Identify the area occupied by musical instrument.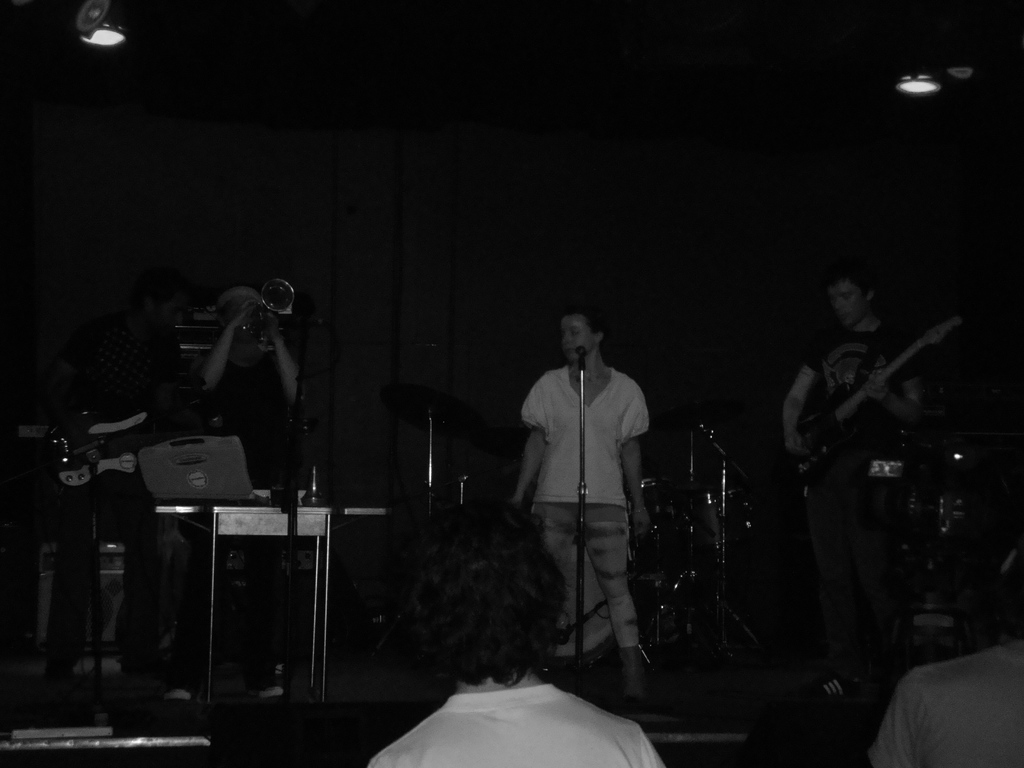
Area: crop(785, 297, 972, 505).
